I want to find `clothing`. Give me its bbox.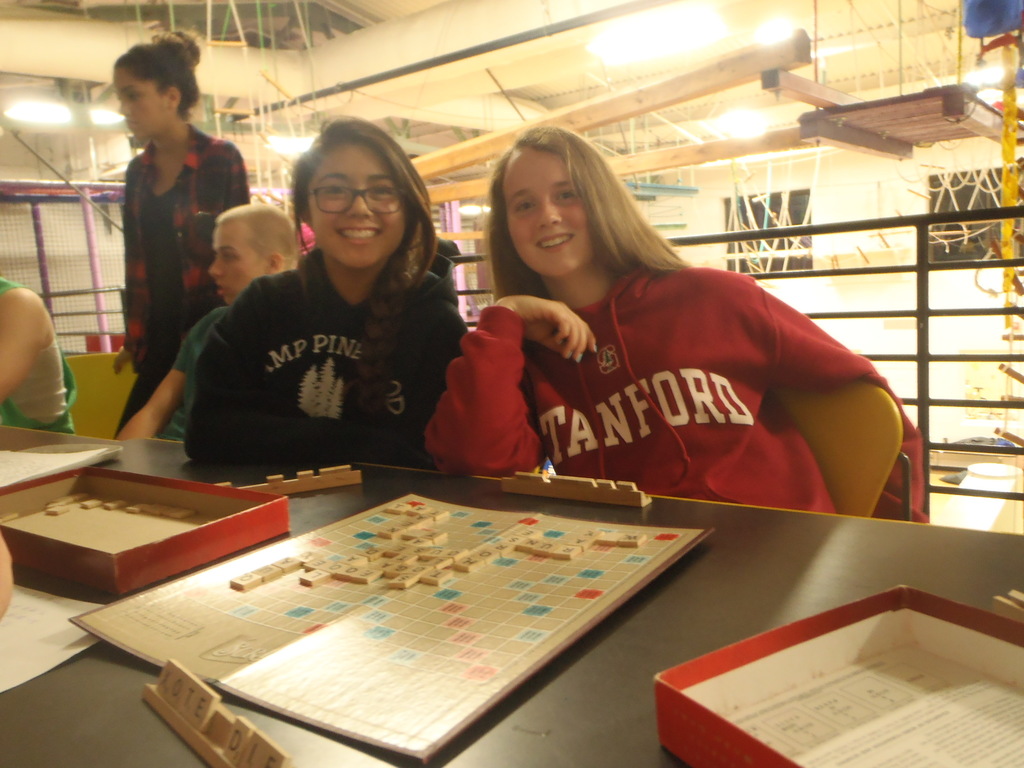
bbox=[113, 116, 255, 444].
